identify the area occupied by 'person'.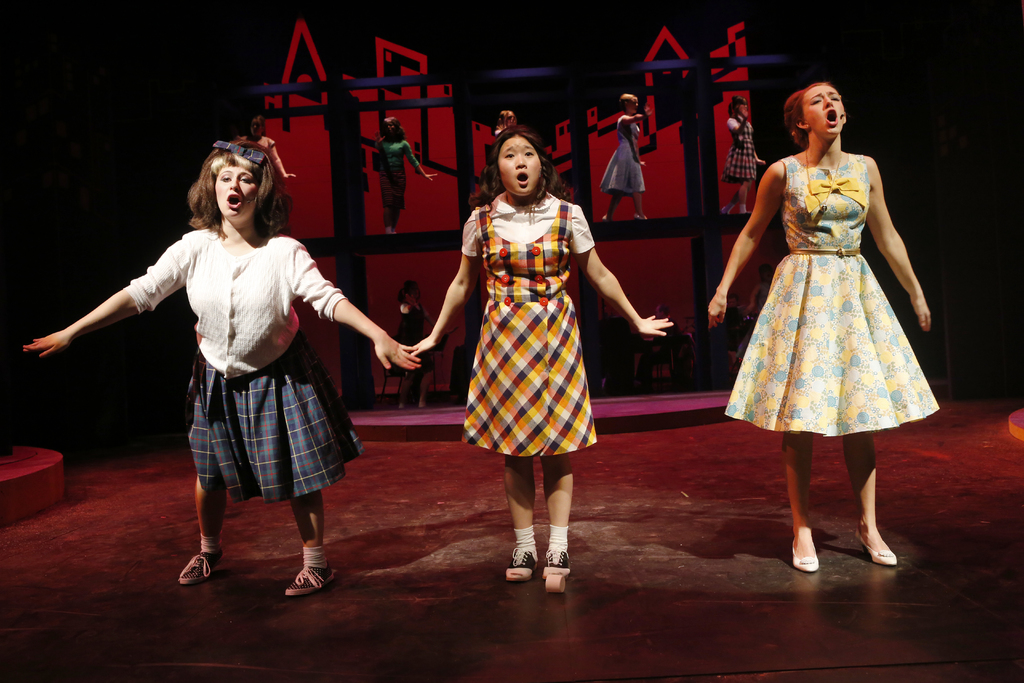
Area: Rect(706, 82, 942, 577).
